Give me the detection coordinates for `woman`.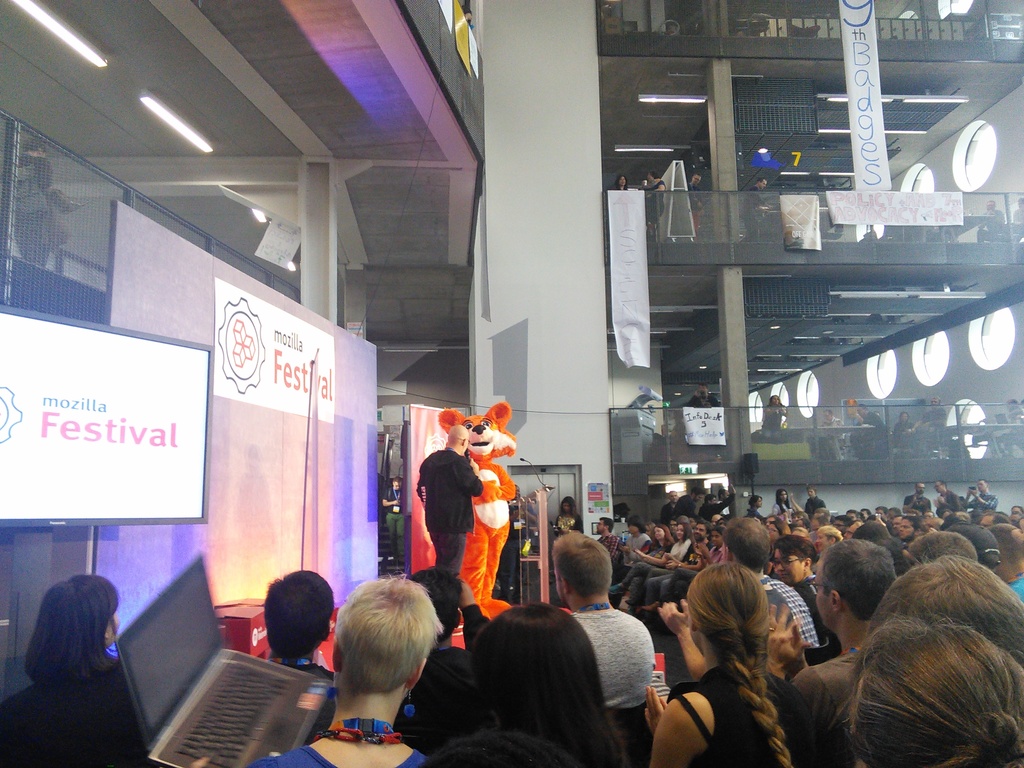
640 170 668 237.
